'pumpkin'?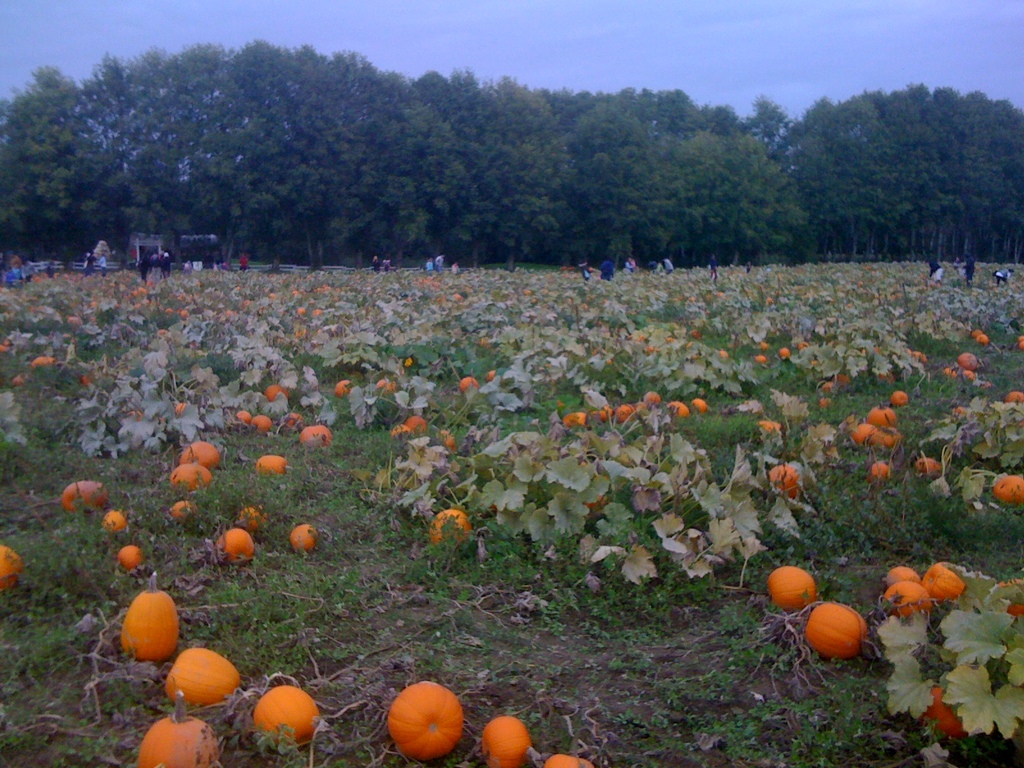
pyautogui.locateOnScreen(916, 452, 946, 481)
